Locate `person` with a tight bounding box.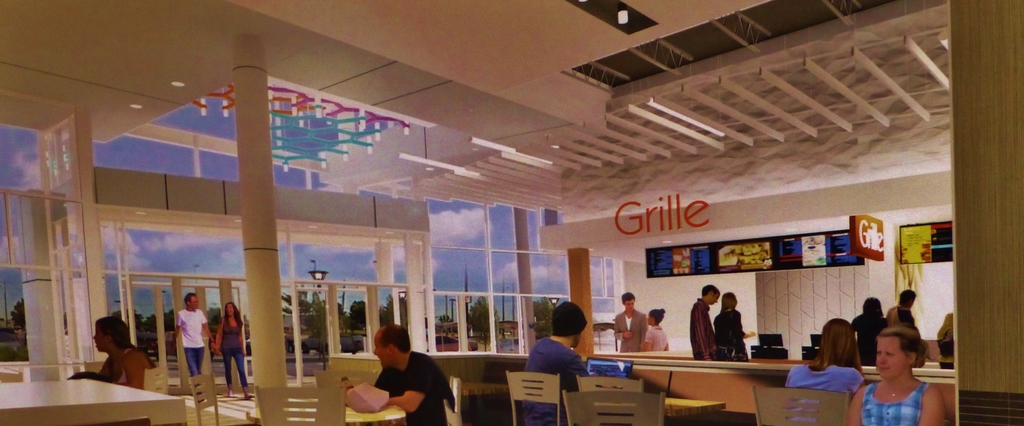
Rect(845, 296, 891, 363).
